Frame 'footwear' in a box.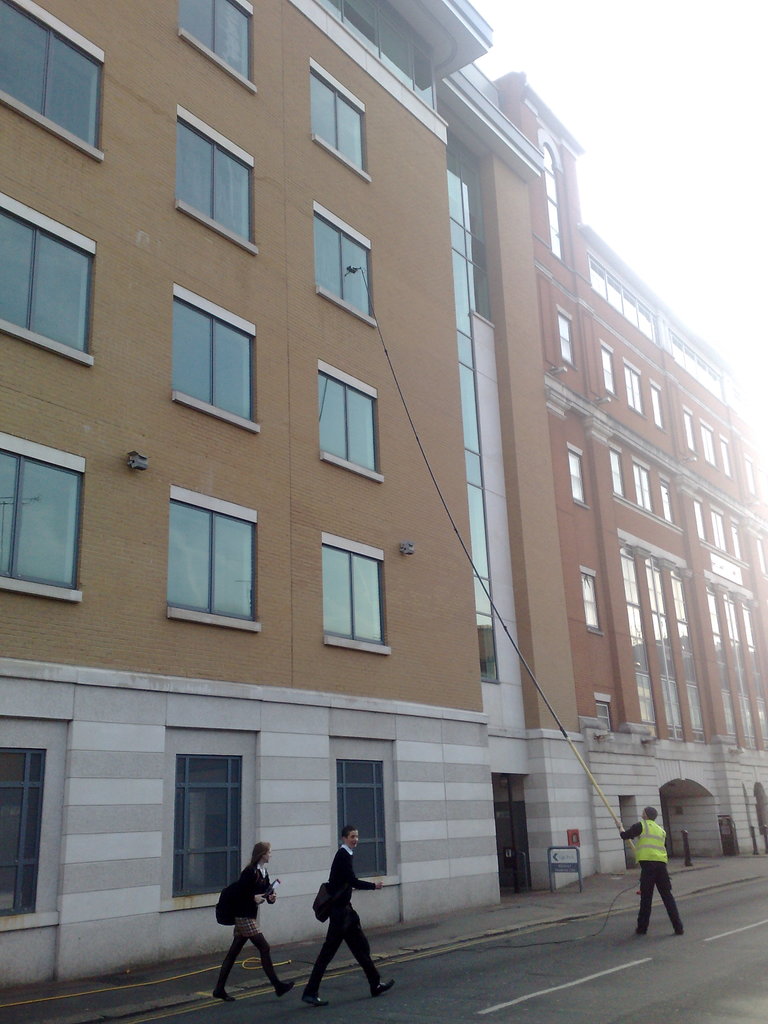
<region>212, 986, 235, 1002</region>.
